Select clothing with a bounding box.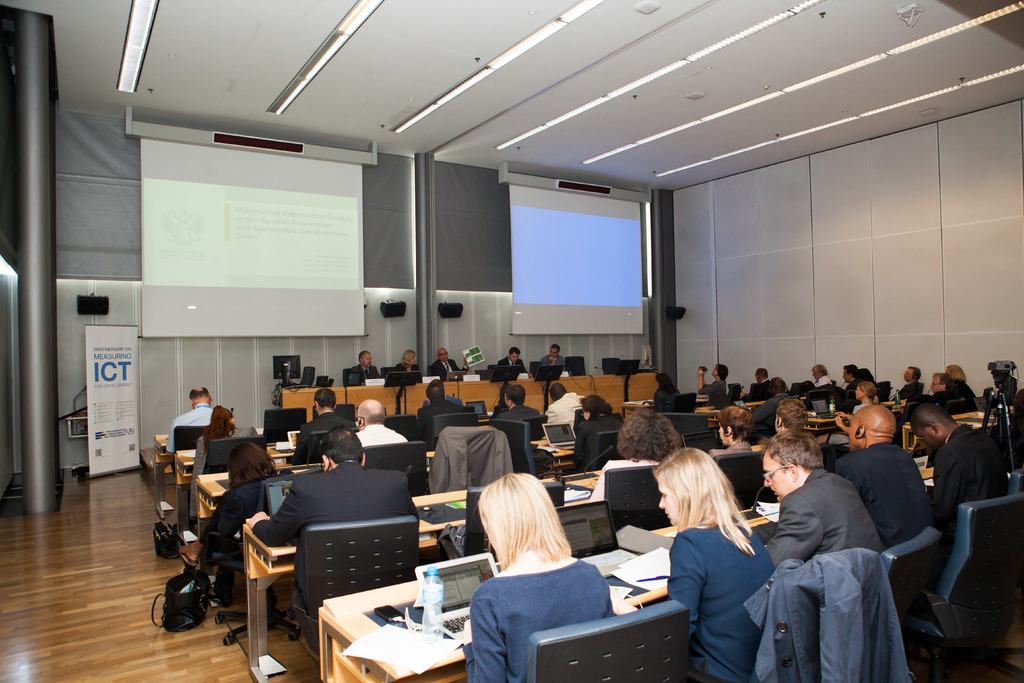
<region>353, 422, 411, 444</region>.
